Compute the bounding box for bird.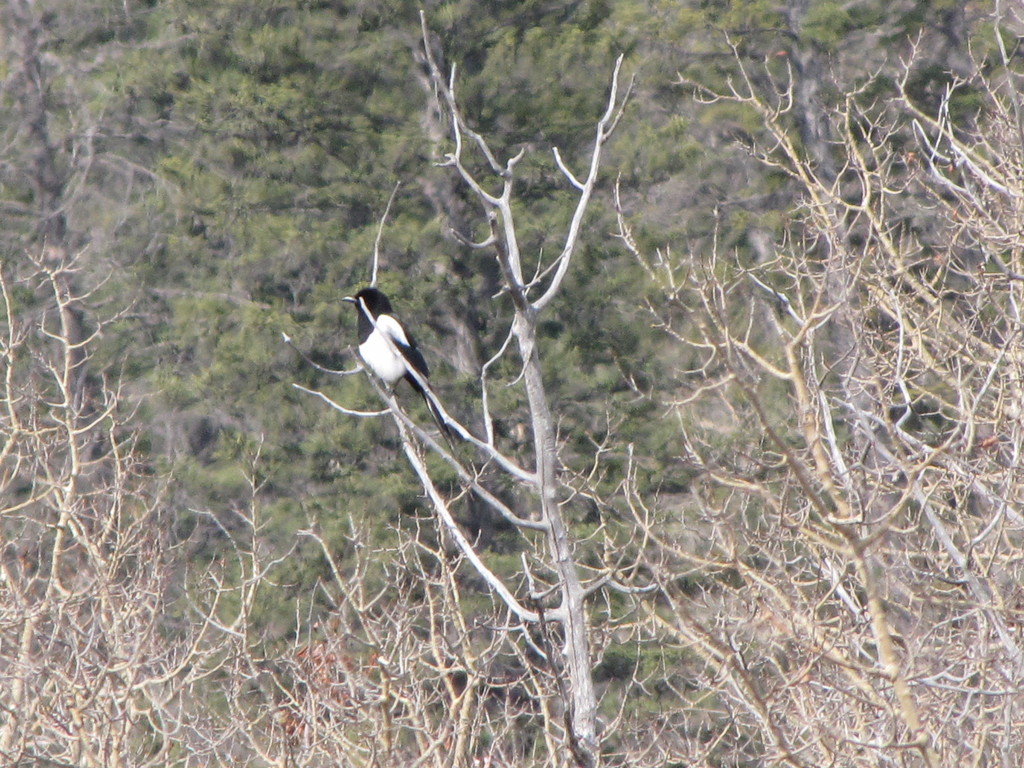
bbox(340, 287, 474, 501).
